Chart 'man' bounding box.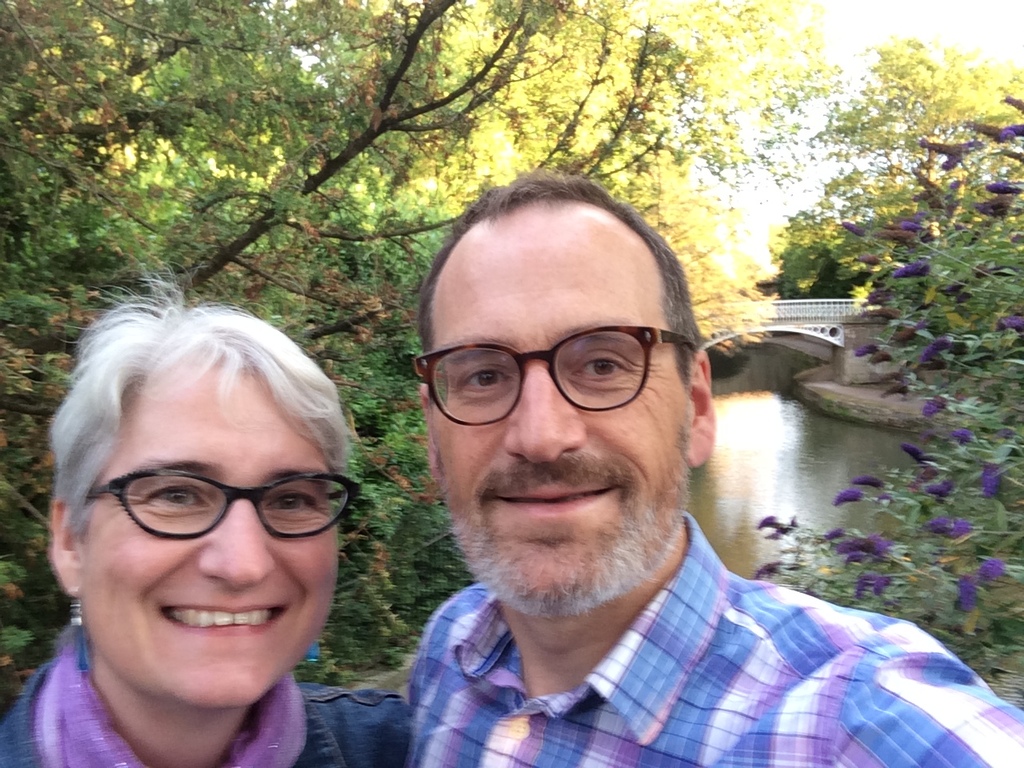
Charted: pyautogui.locateOnScreen(401, 169, 1023, 767).
